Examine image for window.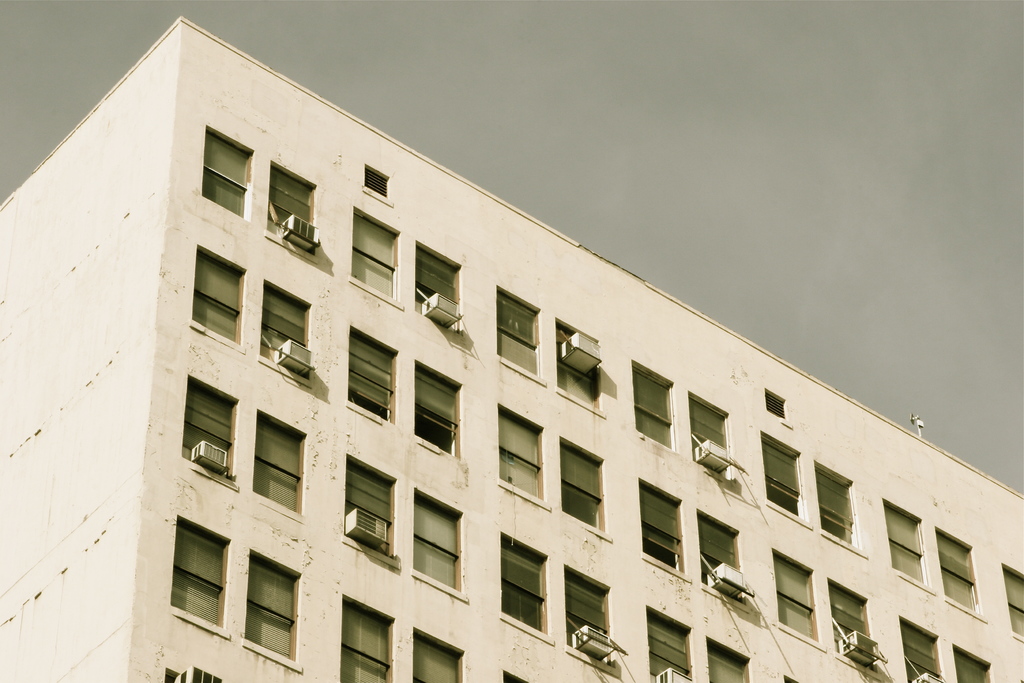
Examination result: bbox(255, 277, 311, 379).
